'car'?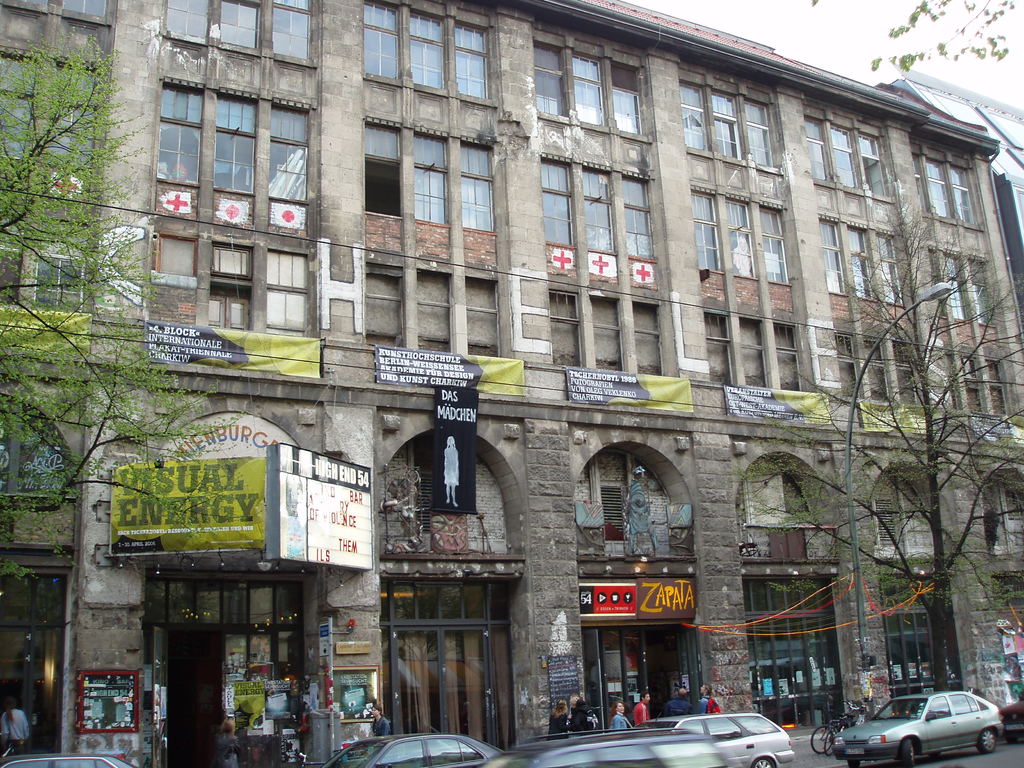
detection(642, 712, 793, 767)
